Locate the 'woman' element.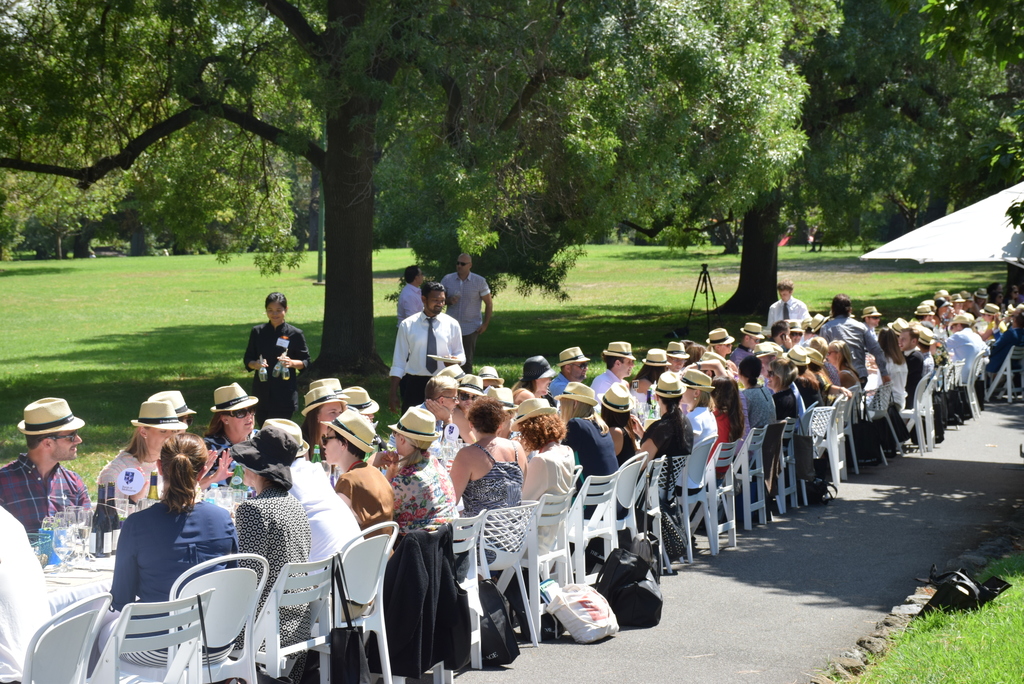
Element bbox: select_region(705, 378, 743, 488).
